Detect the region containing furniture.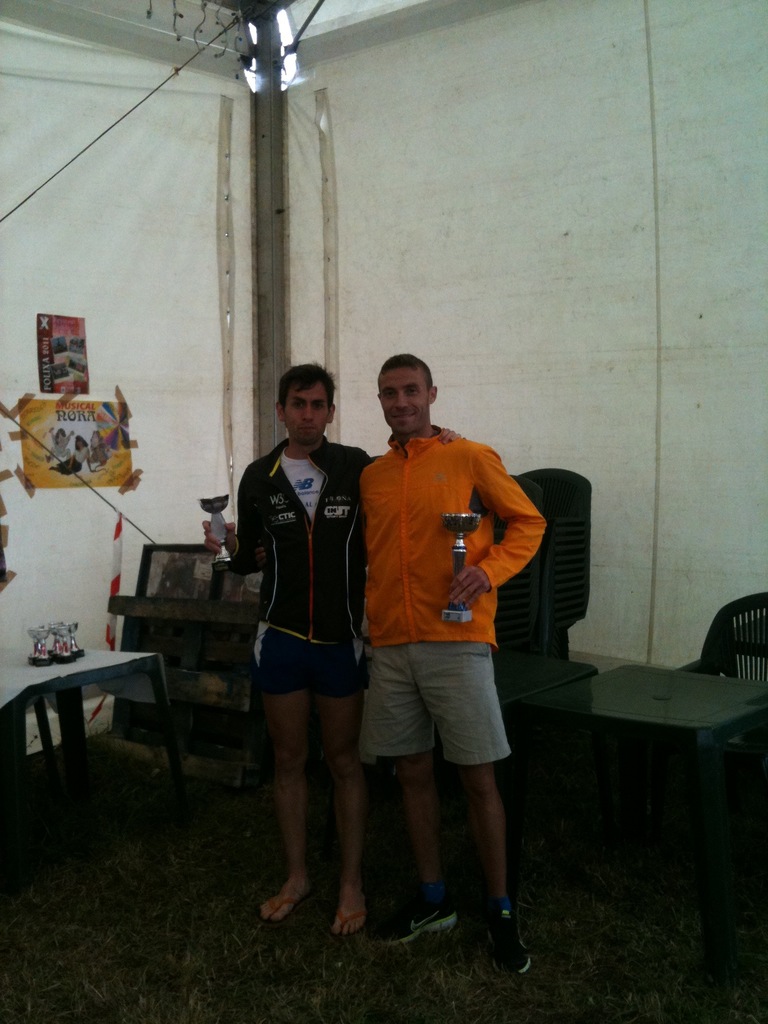
<bbox>688, 593, 767, 685</bbox>.
